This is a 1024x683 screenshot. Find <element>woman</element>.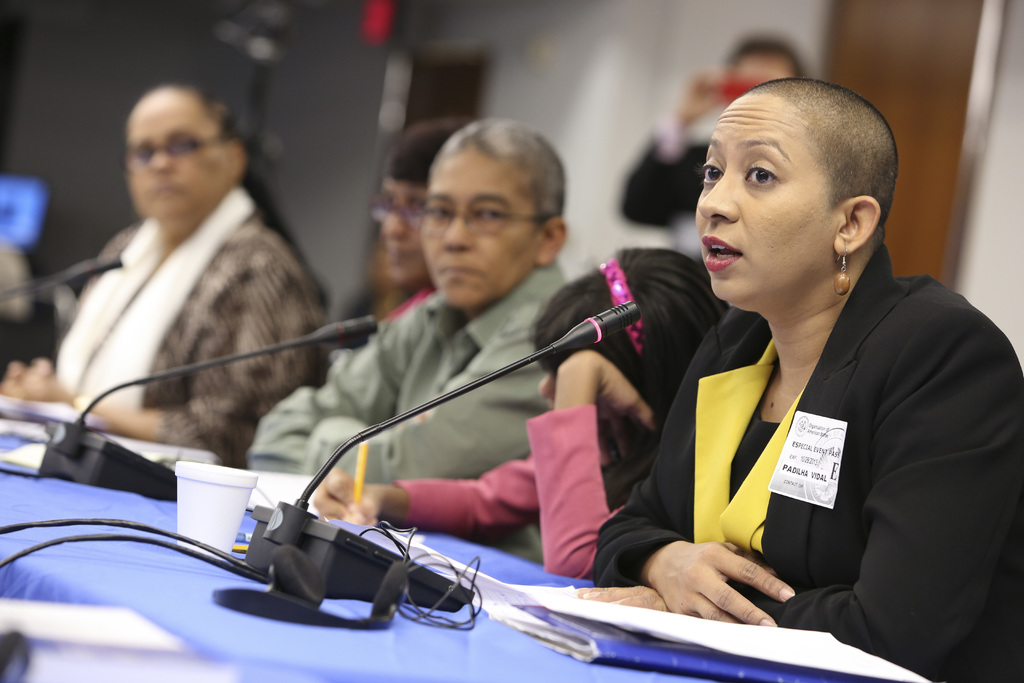
Bounding box: (315, 241, 728, 572).
